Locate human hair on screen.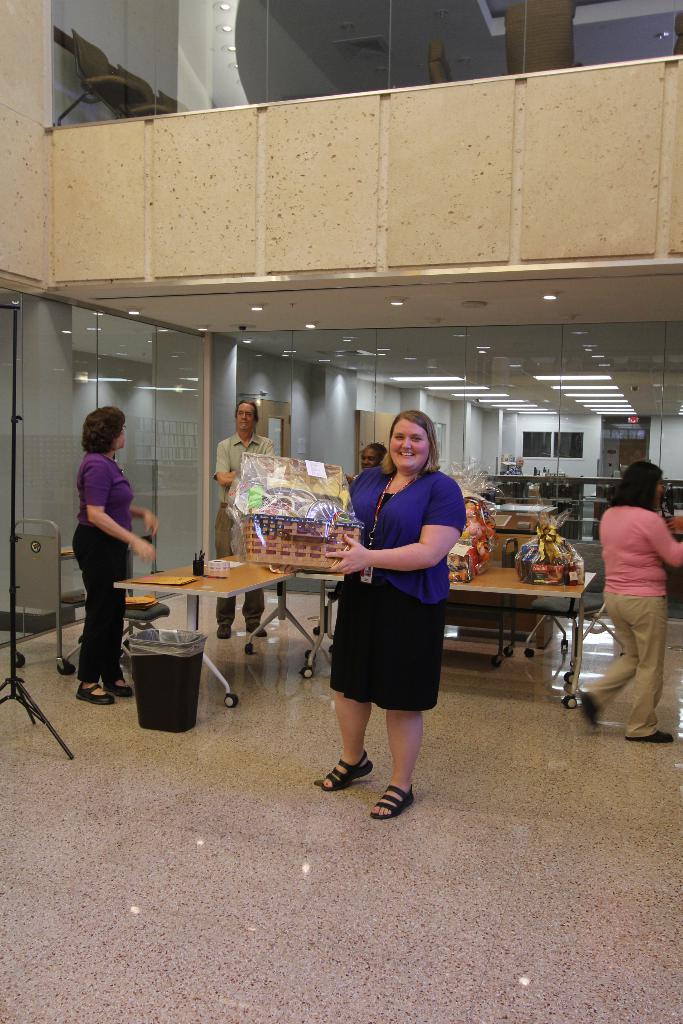
On screen at {"x1": 234, "y1": 399, "x2": 260, "y2": 418}.
